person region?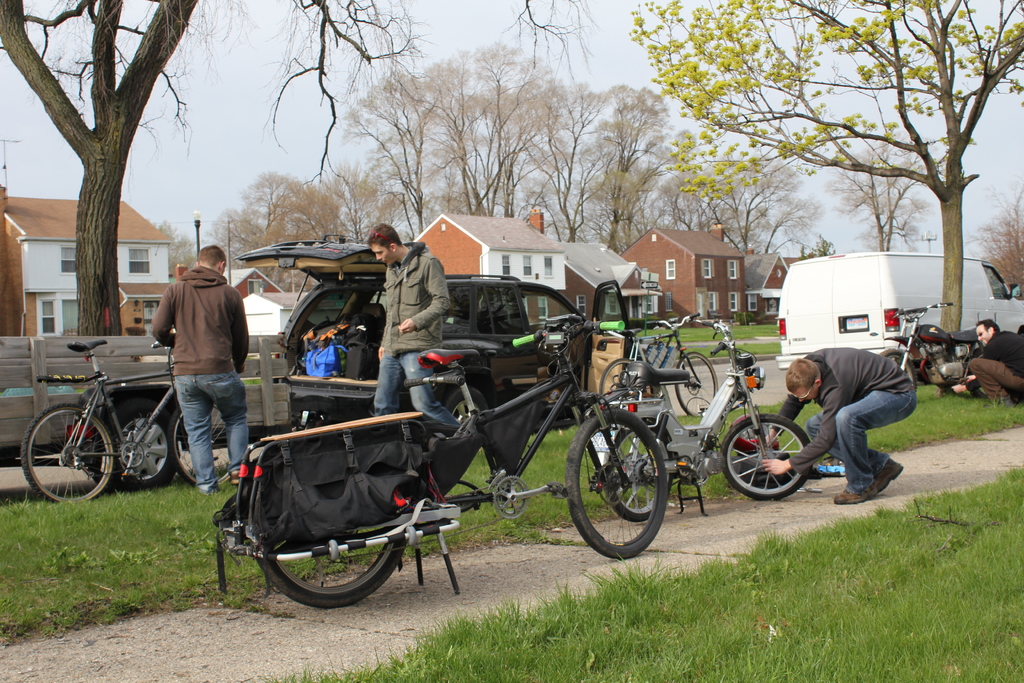
372:227:464:440
